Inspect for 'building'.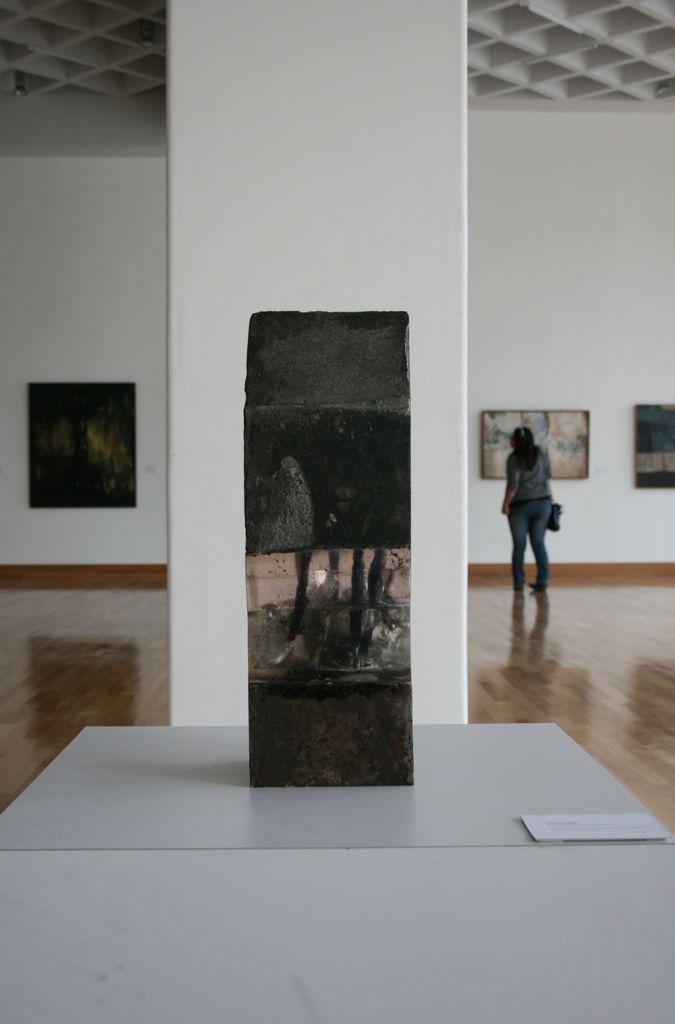
Inspection: Rect(0, 0, 674, 1023).
